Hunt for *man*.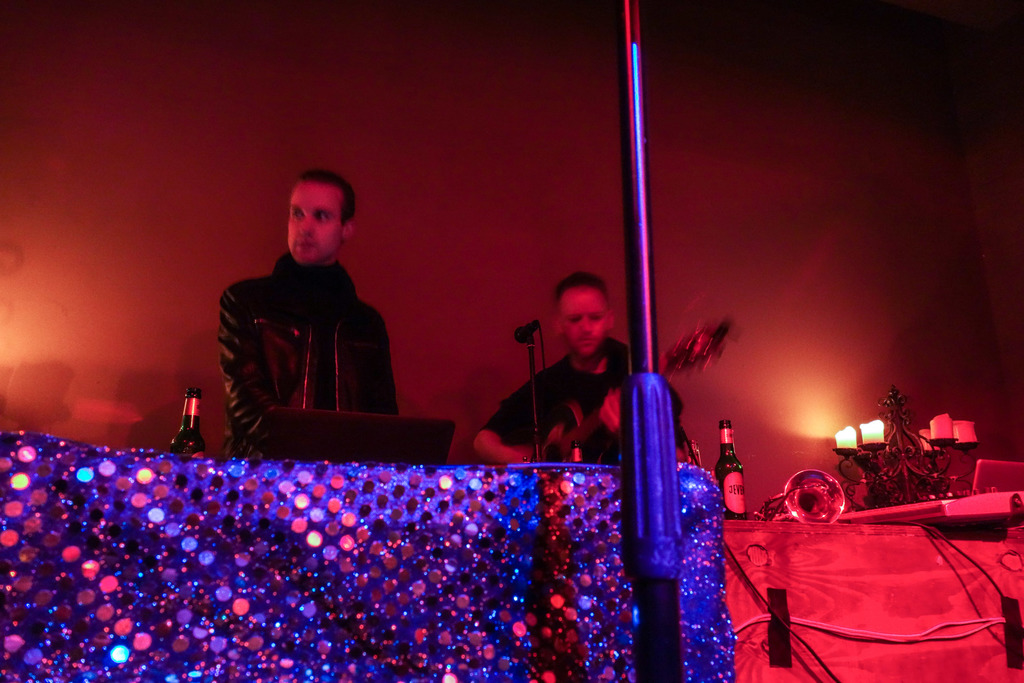
Hunted down at select_region(471, 268, 690, 472).
